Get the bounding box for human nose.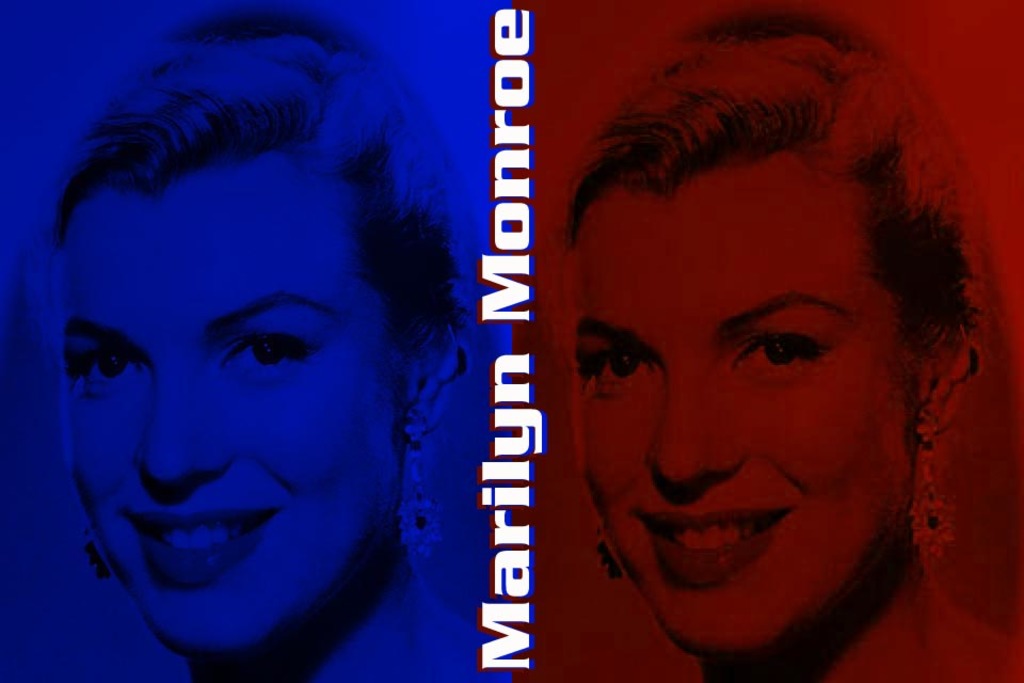
(left=641, top=350, right=753, bottom=493).
